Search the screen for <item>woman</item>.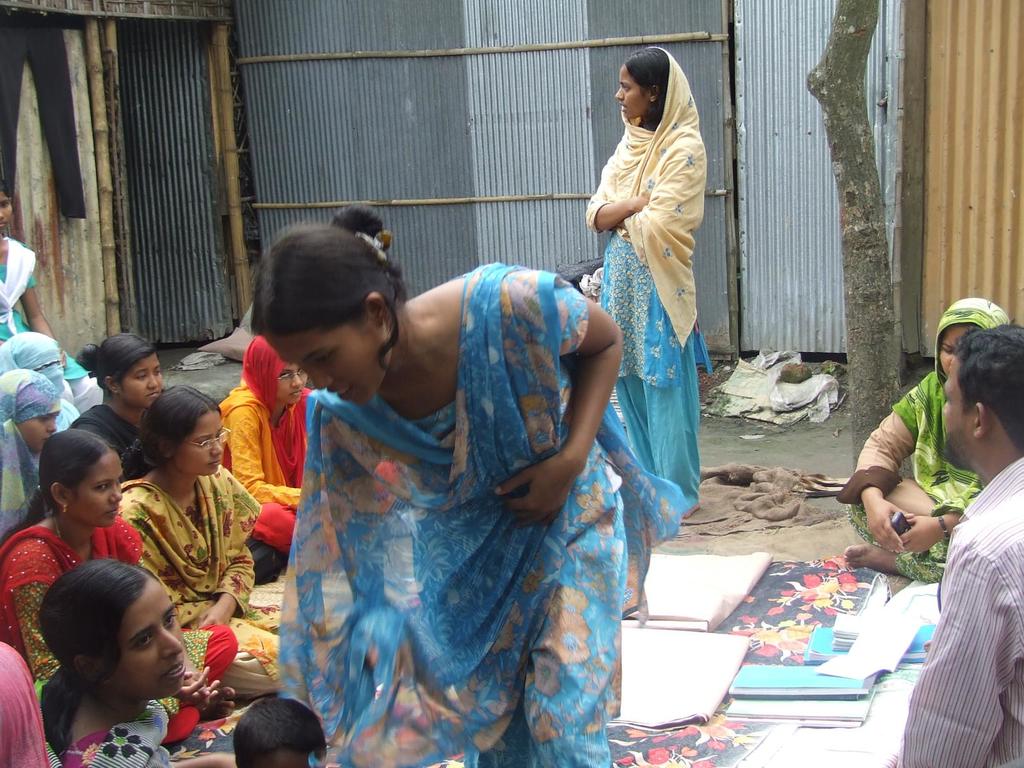
Found at <box>0,369,59,550</box>.
